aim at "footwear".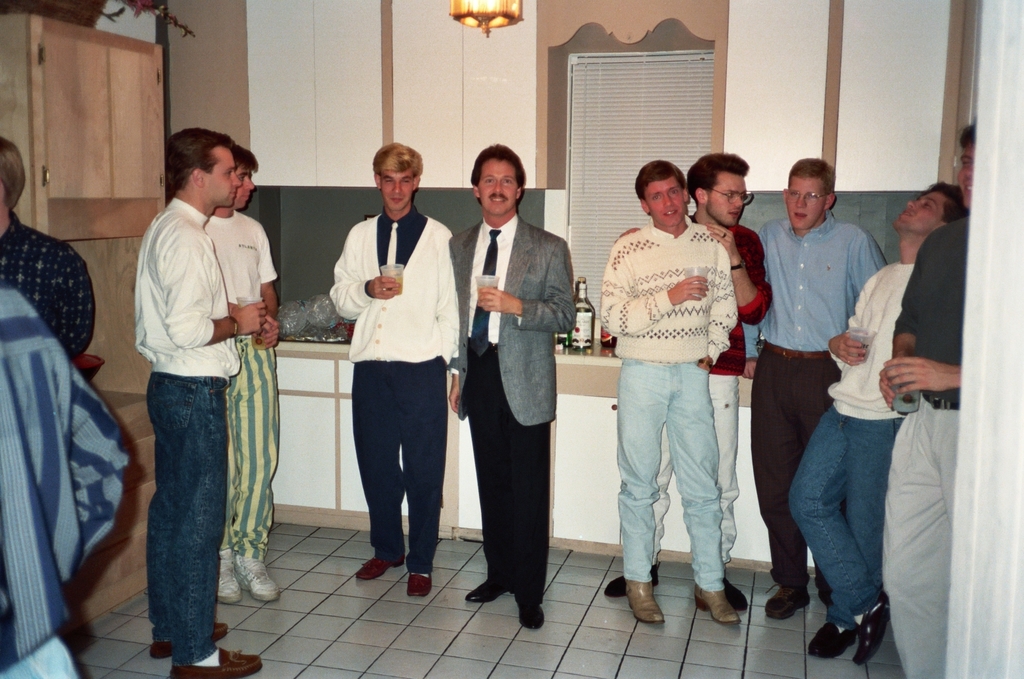
Aimed at (x1=236, y1=550, x2=283, y2=605).
